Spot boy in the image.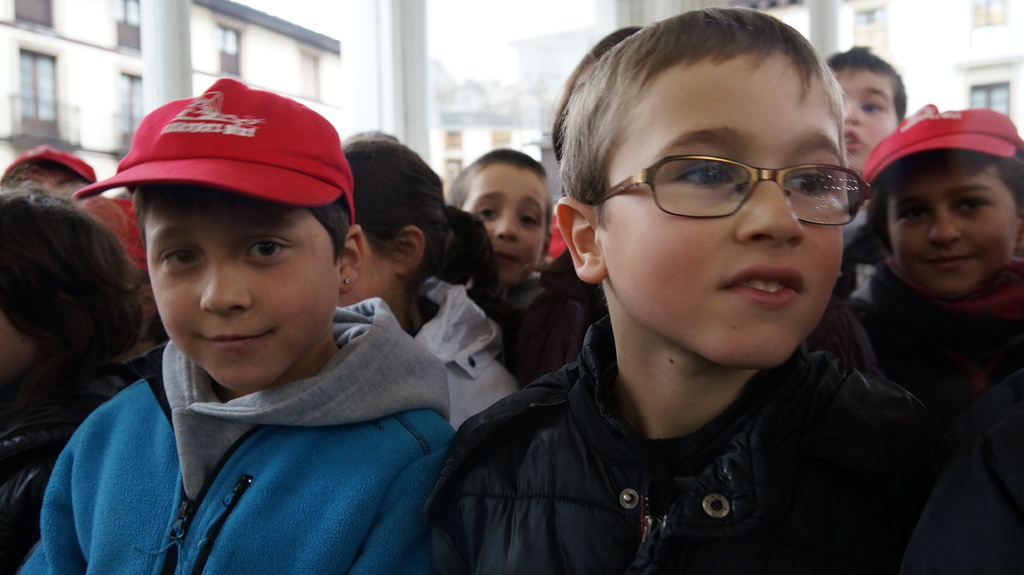
boy found at 0:146:154:379.
